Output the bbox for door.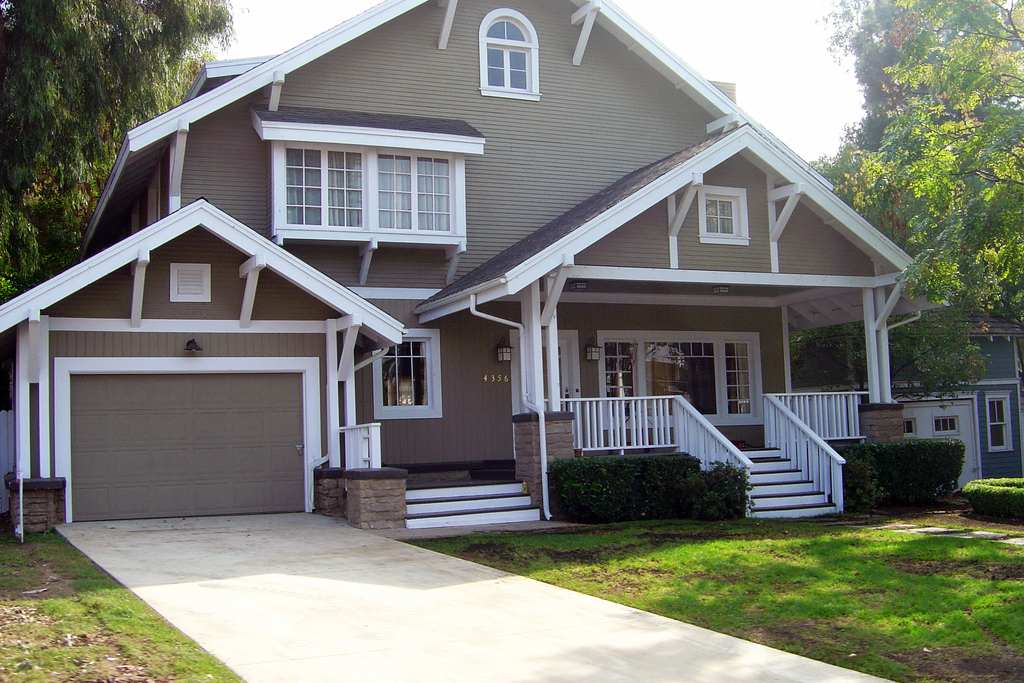
[left=532, top=339, right=578, bottom=423].
